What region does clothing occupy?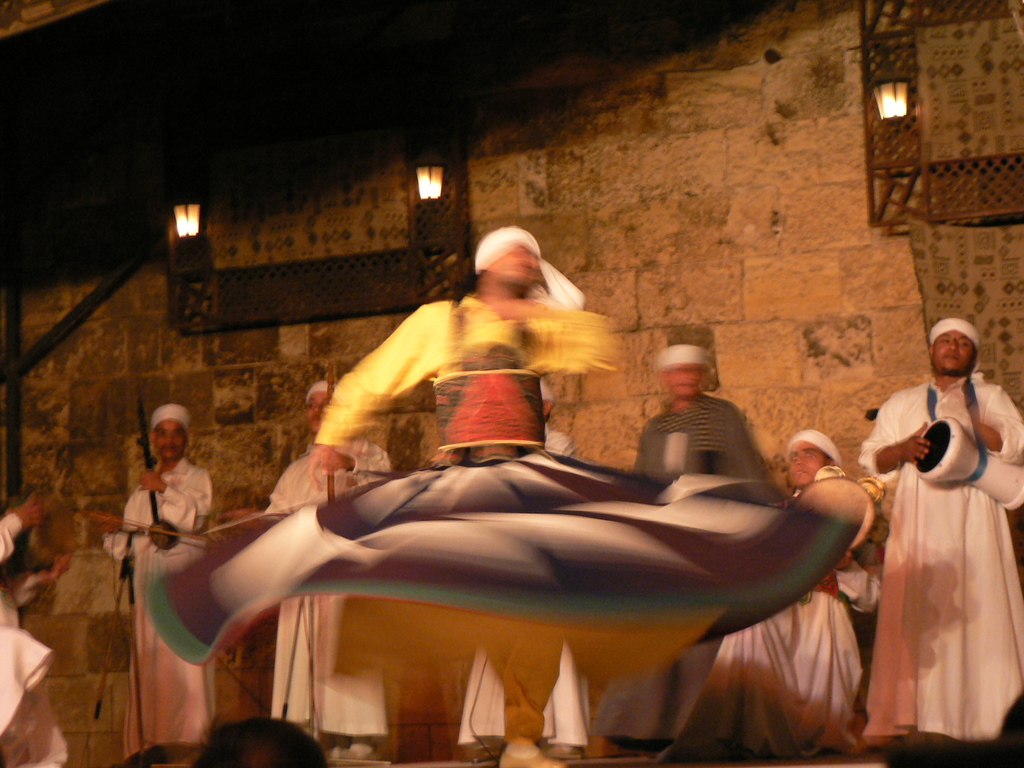
bbox=[264, 436, 391, 739].
